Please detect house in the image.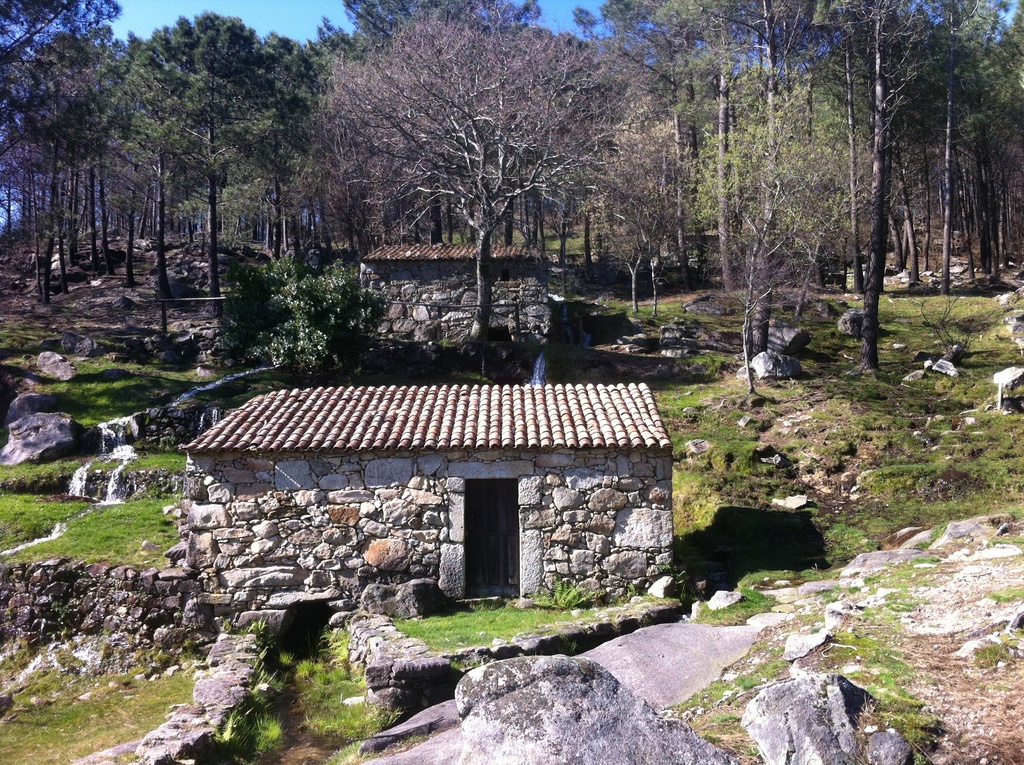
Rect(184, 378, 696, 612).
